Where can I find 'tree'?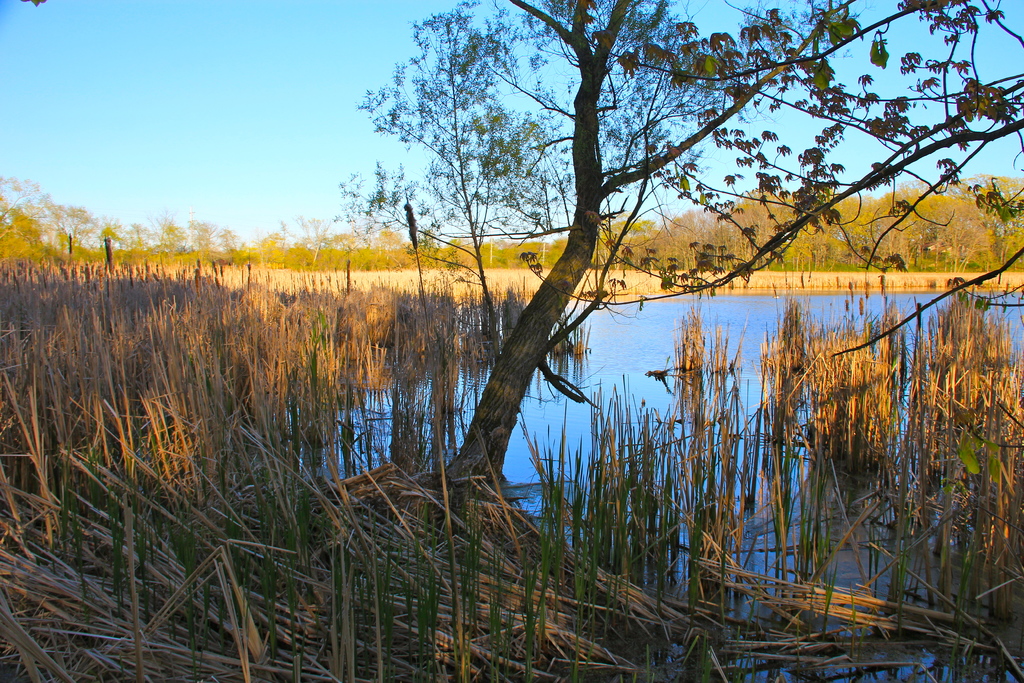
You can find it at box(329, 0, 1023, 500).
